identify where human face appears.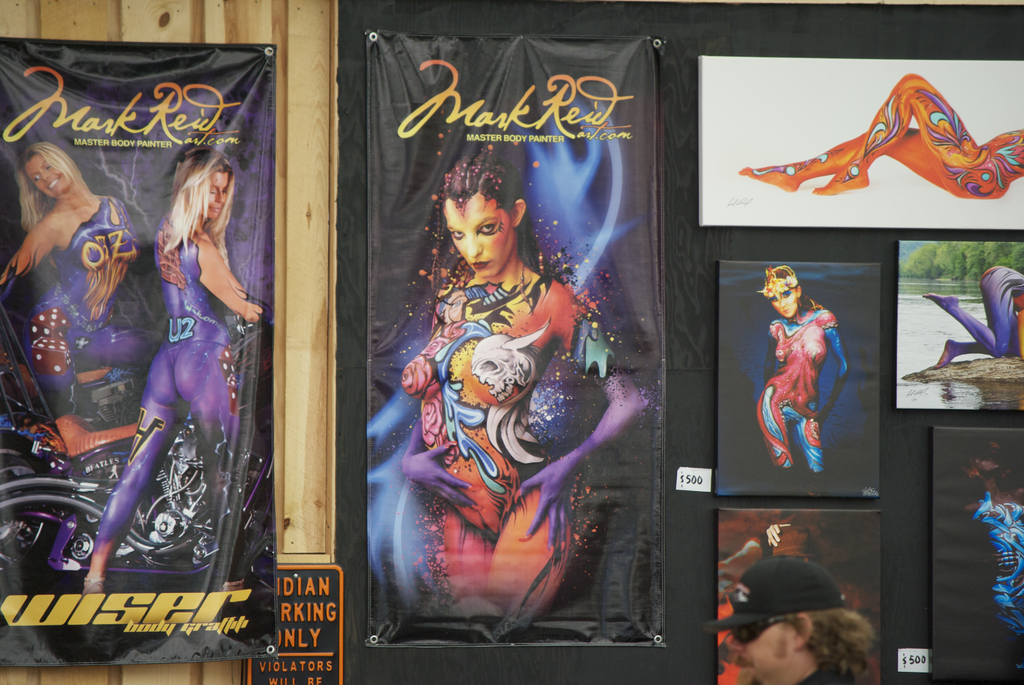
Appears at detection(767, 288, 795, 317).
